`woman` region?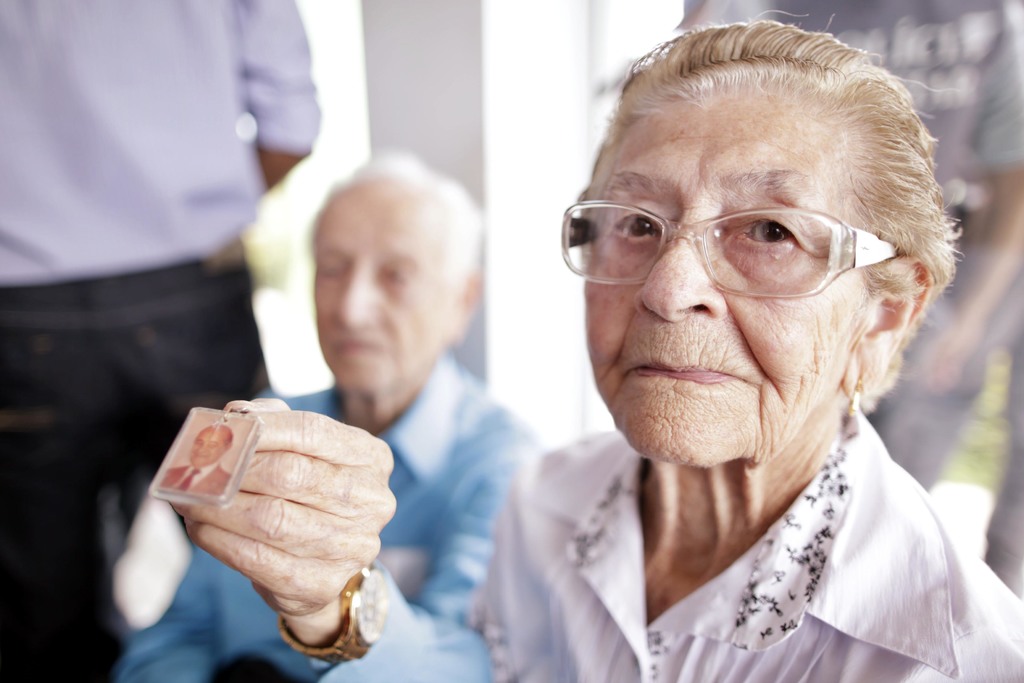
detection(488, 0, 1023, 682)
